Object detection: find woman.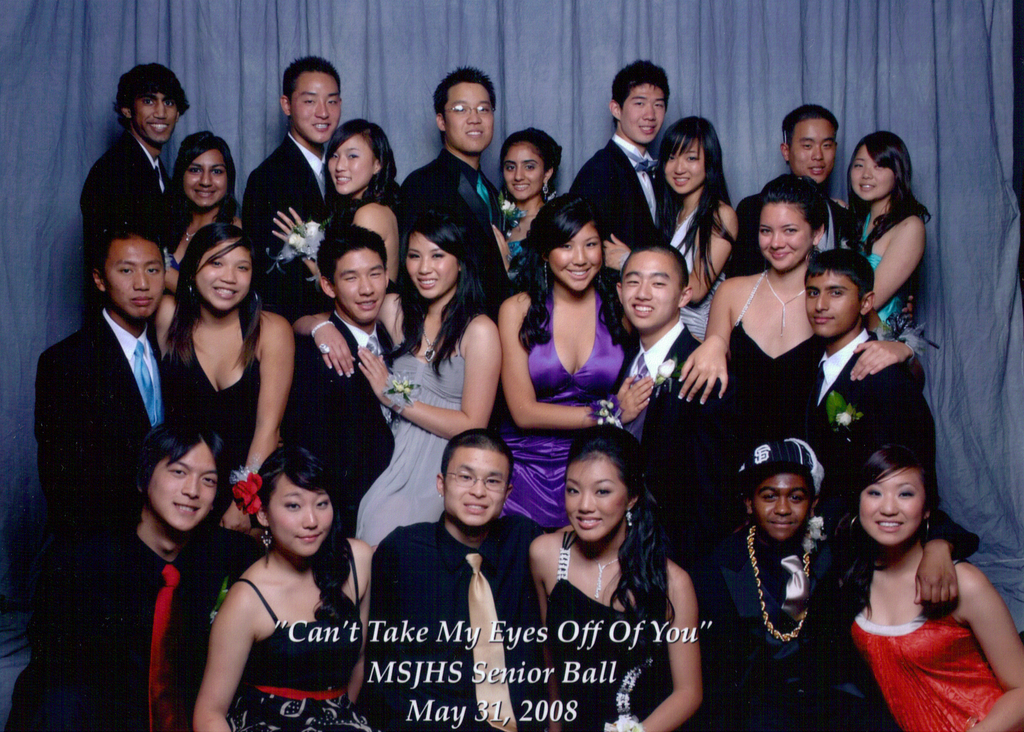
left=509, top=421, right=717, bottom=719.
